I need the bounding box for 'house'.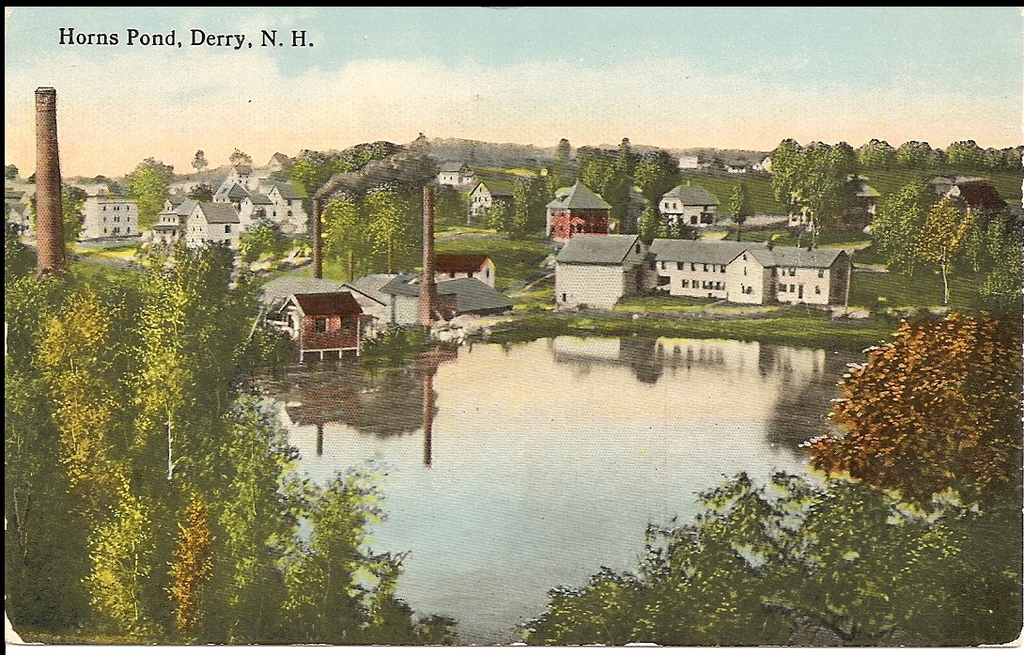
Here it is: crop(639, 236, 776, 303).
